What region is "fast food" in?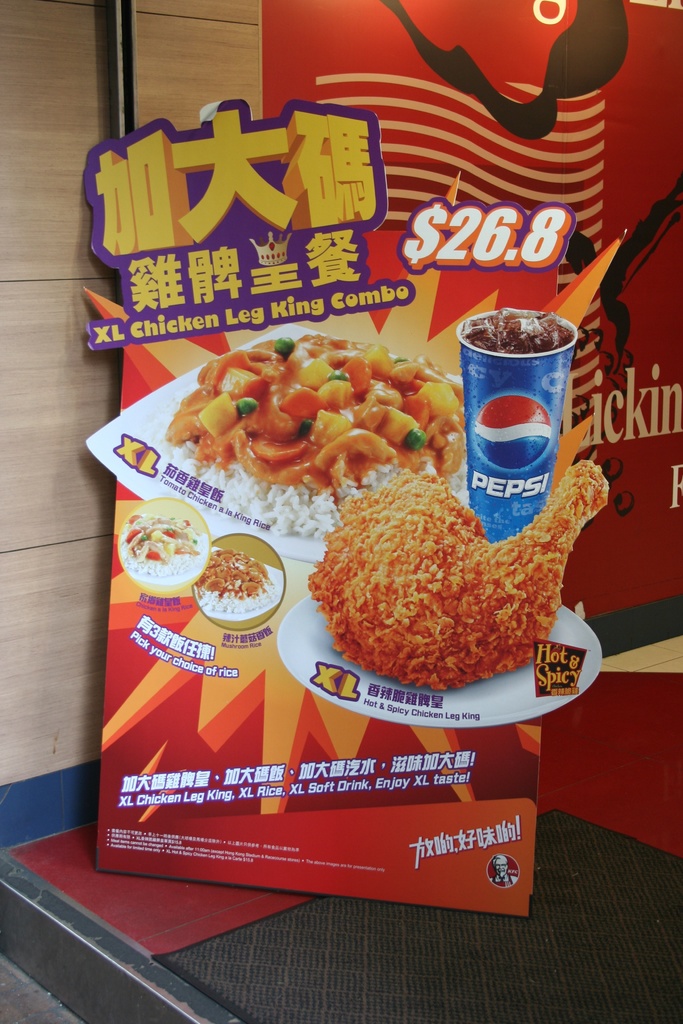
bbox=[167, 332, 471, 498].
